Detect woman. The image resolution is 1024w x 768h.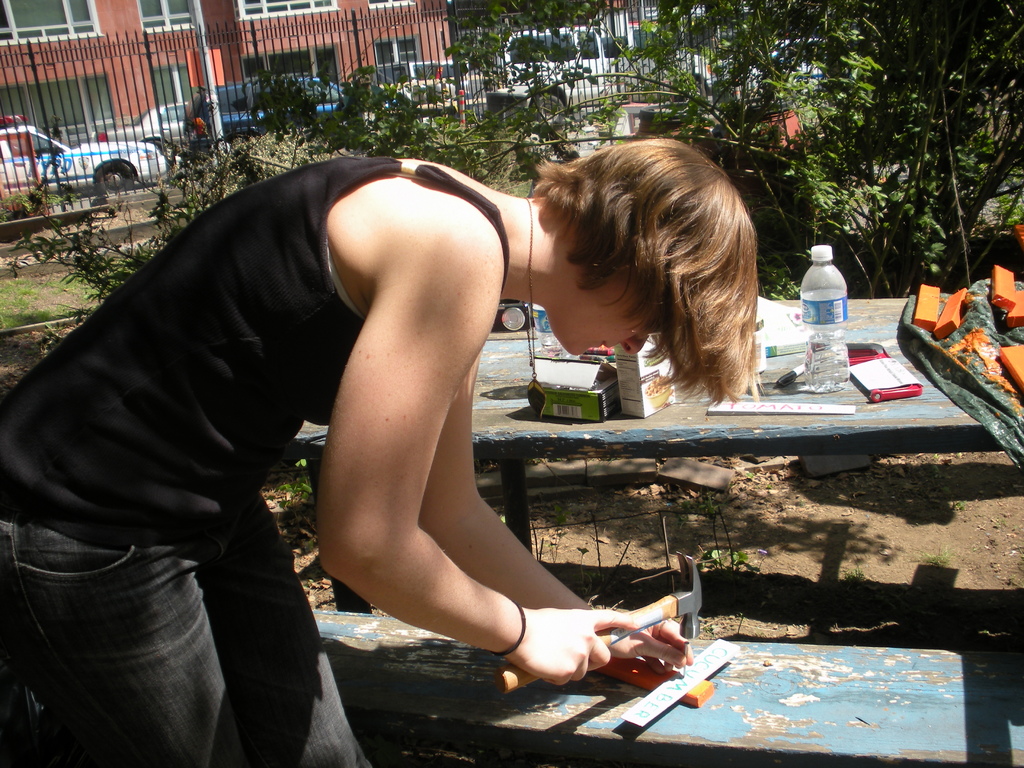
pyautogui.locateOnScreen(0, 135, 759, 767).
